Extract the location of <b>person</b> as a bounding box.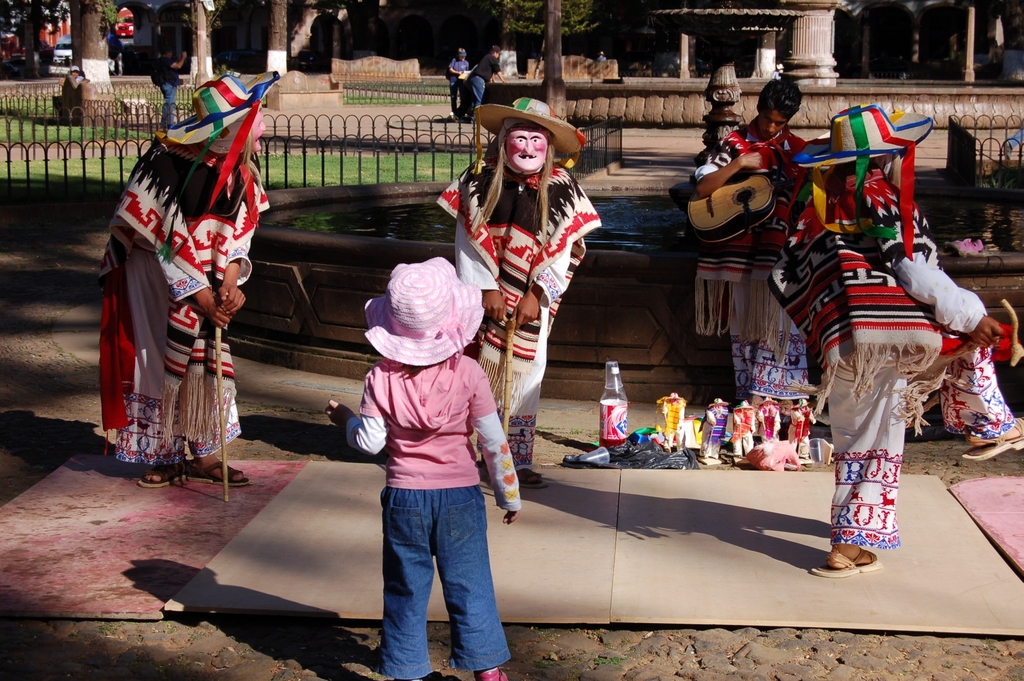
350:227:515:674.
